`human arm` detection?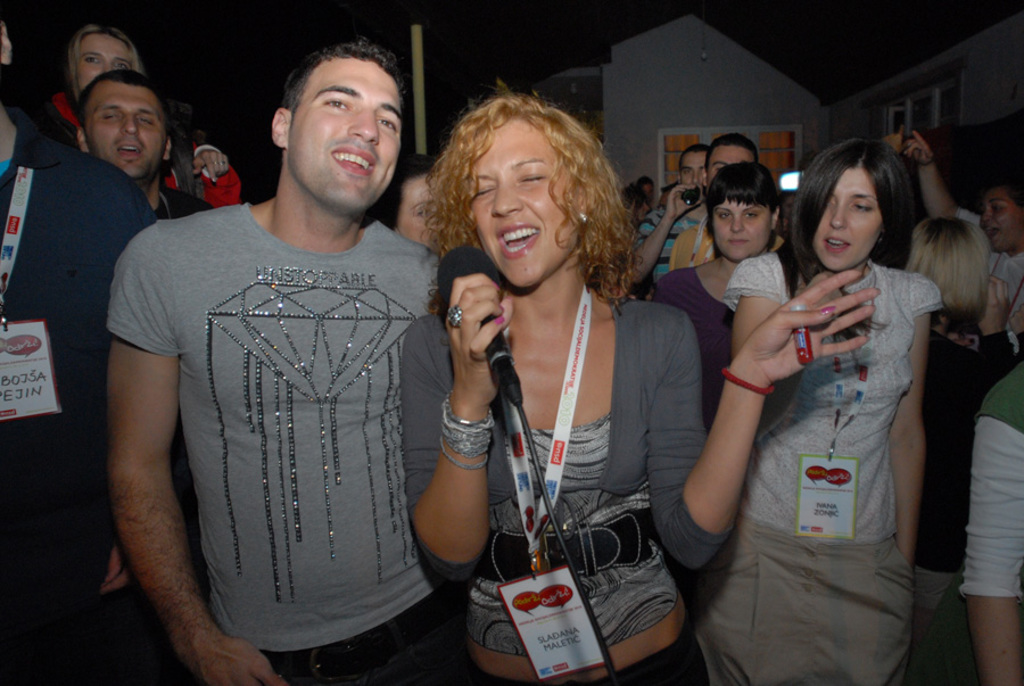
box(678, 262, 886, 570)
